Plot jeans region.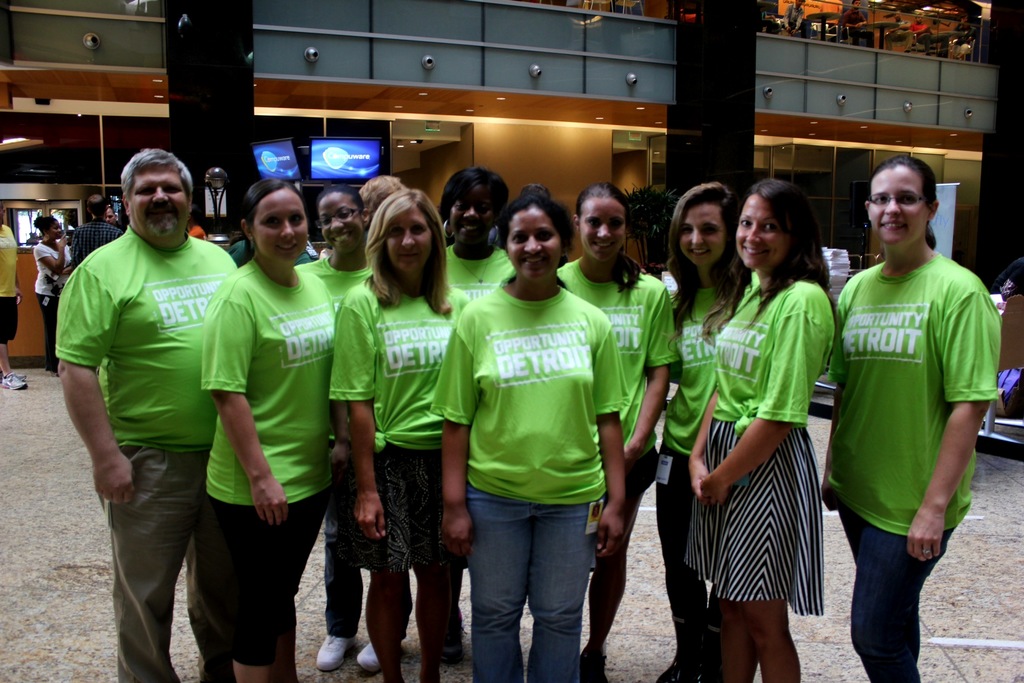
Plotted at Rect(93, 438, 245, 682).
